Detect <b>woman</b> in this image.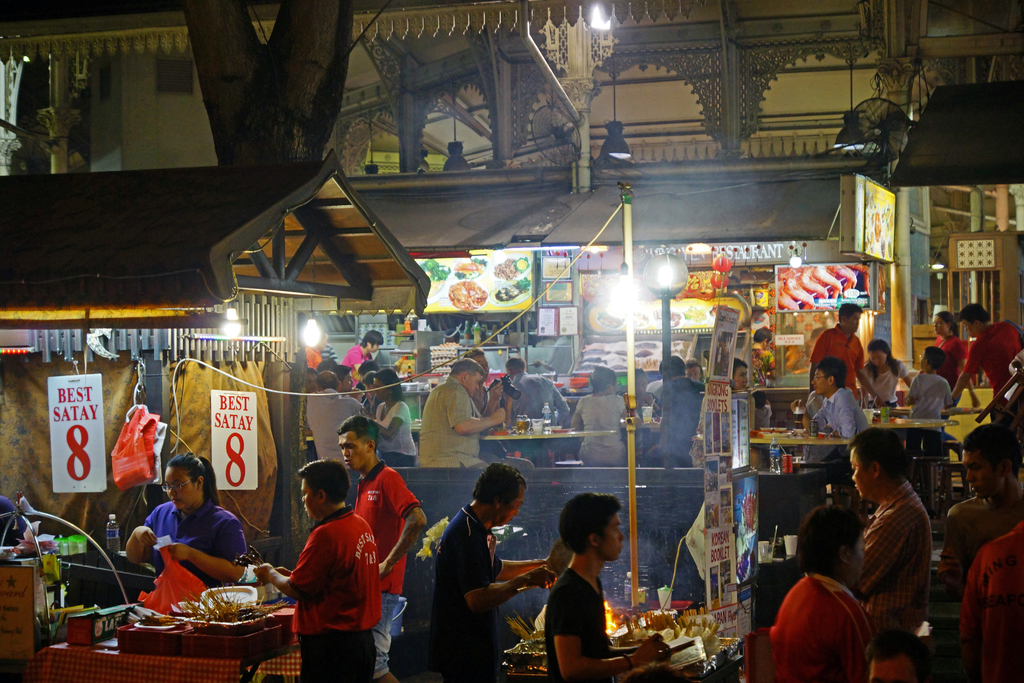
Detection: {"x1": 366, "y1": 366, "x2": 416, "y2": 466}.
